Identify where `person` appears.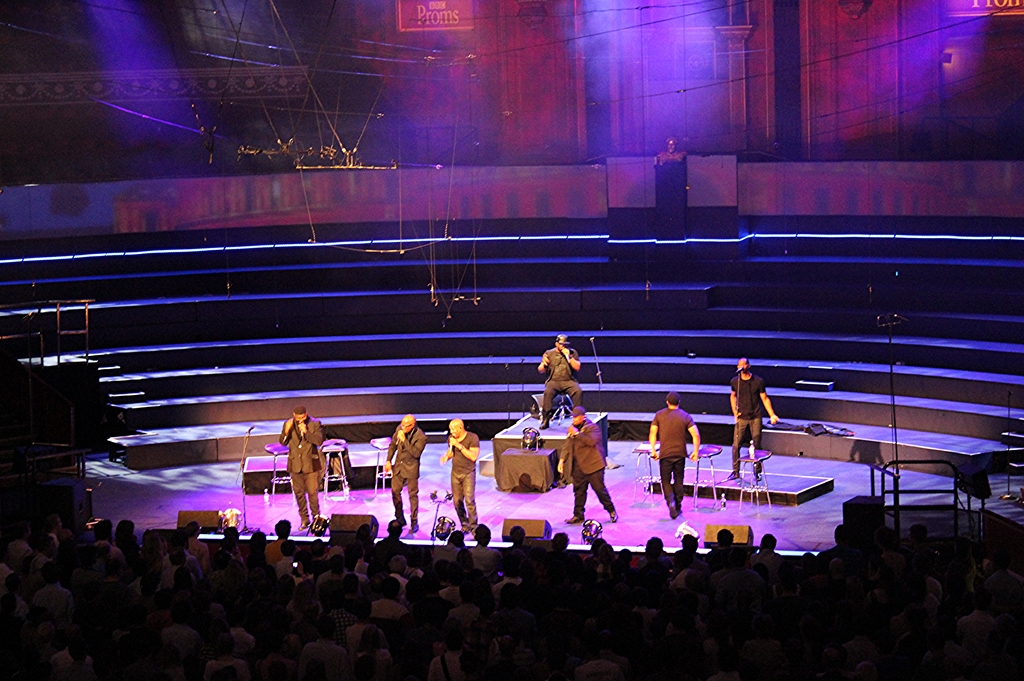
Appears at box=[647, 392, 701, 517].
